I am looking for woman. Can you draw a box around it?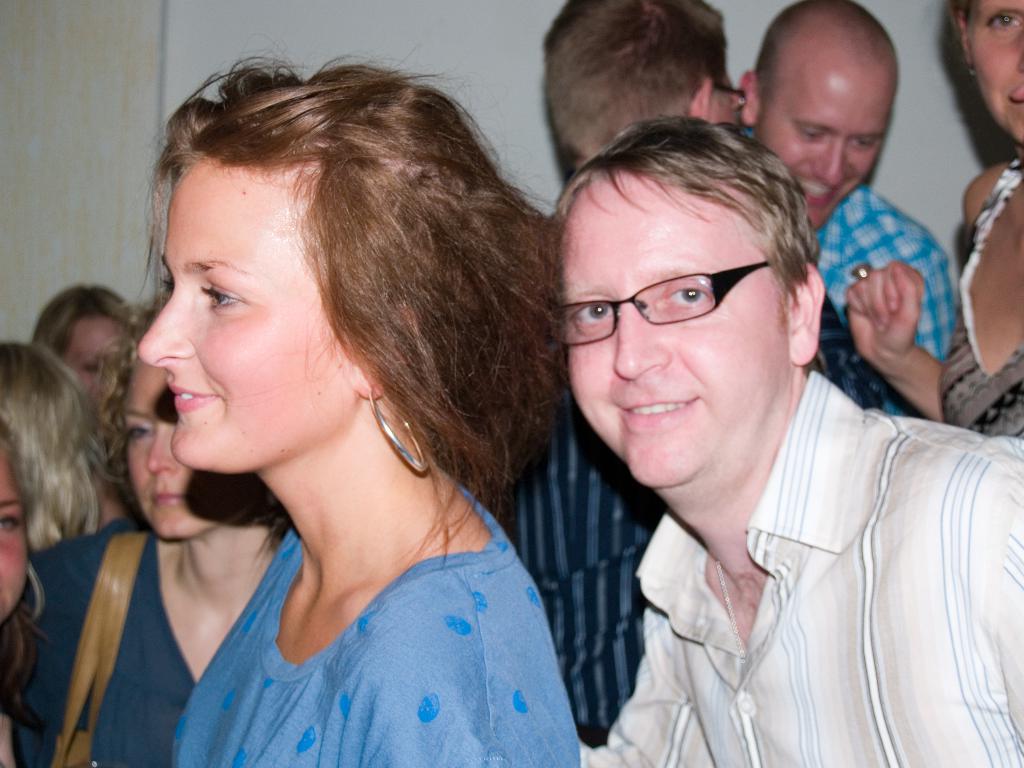
Sure, the bounding box is 31:284:141:535.
